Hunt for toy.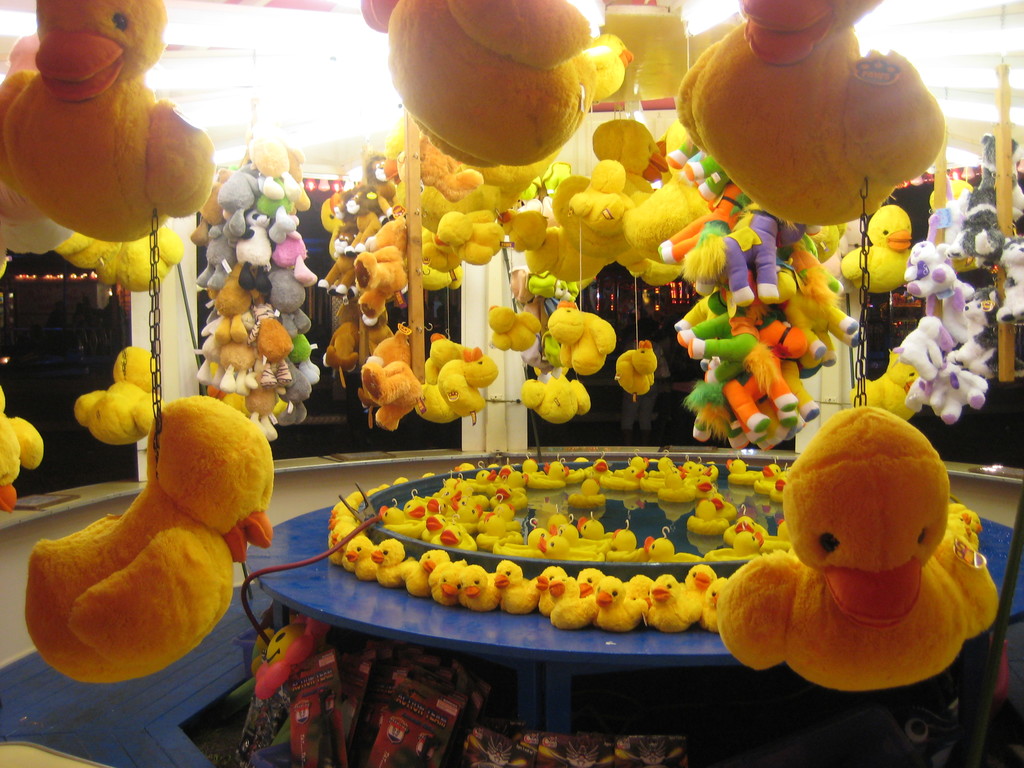
Hunted down at (704,530,767,563).
